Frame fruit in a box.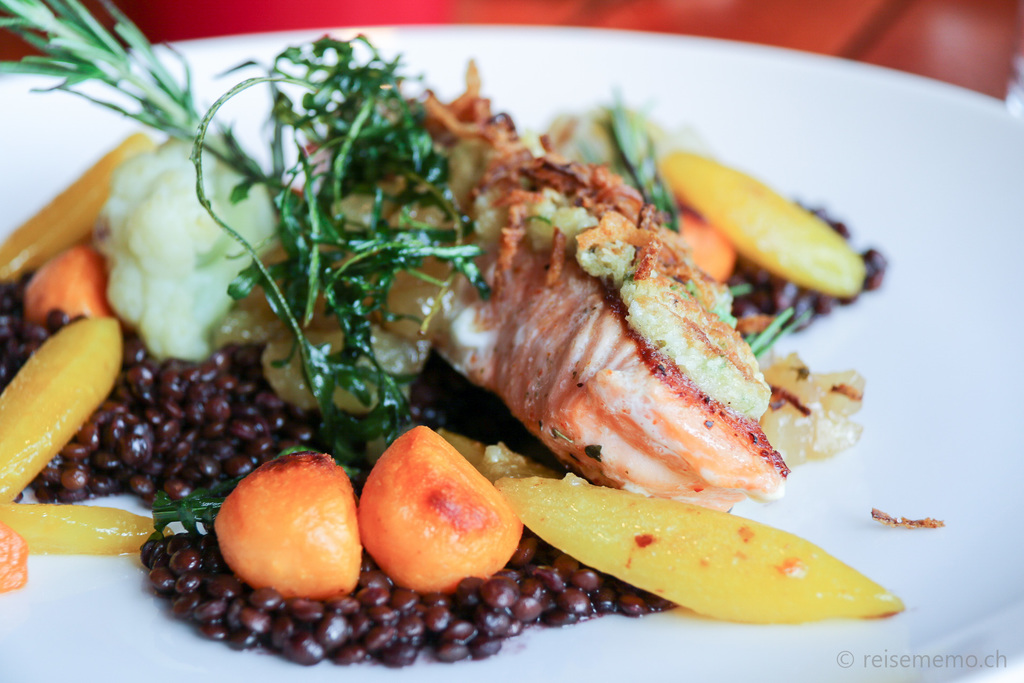
[435, 424, 569, 483].
